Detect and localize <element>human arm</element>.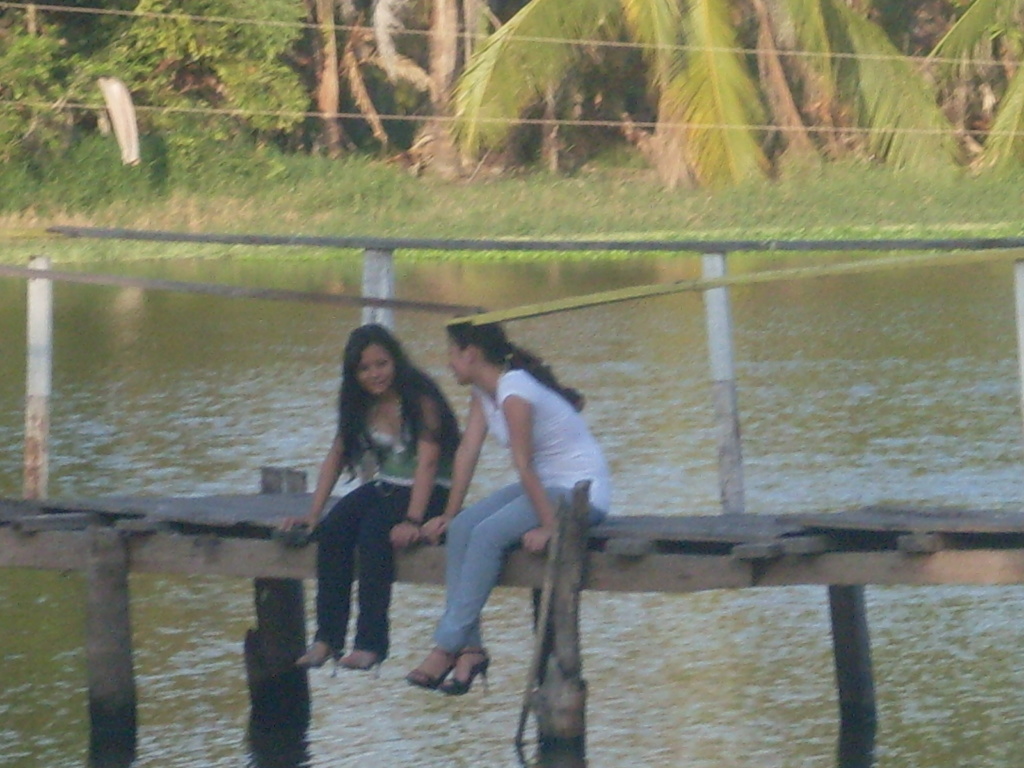
Localized at [374, 400, 447, 538].
